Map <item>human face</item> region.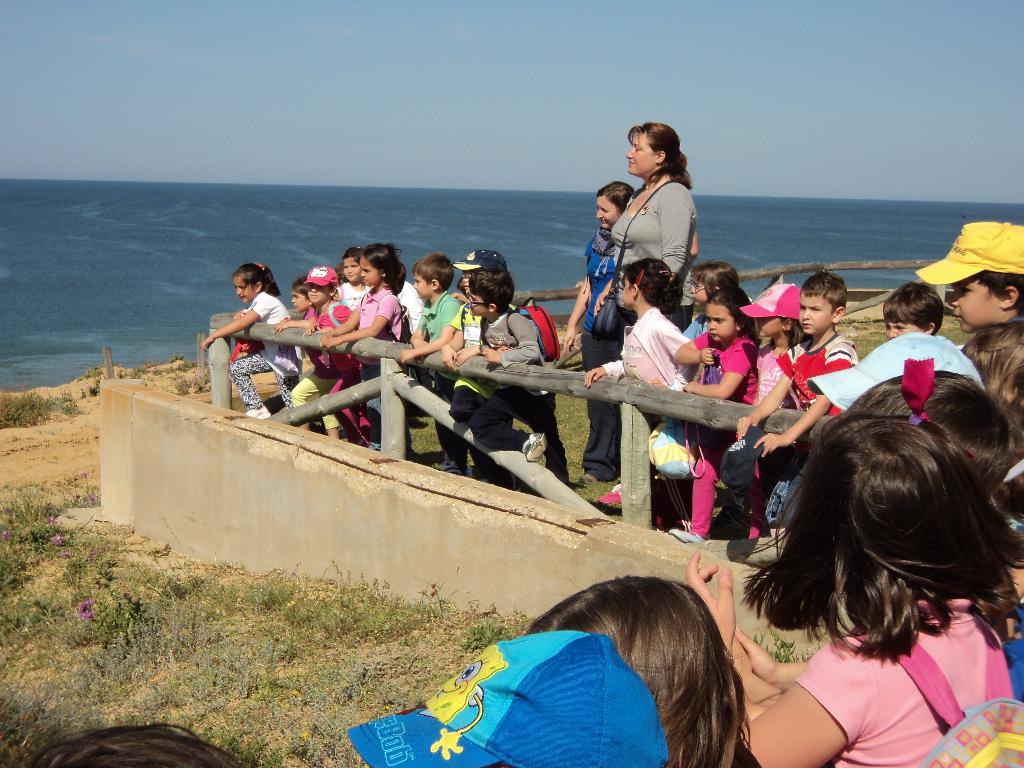
Mapped to bbox(888, 324, 922, 339).
